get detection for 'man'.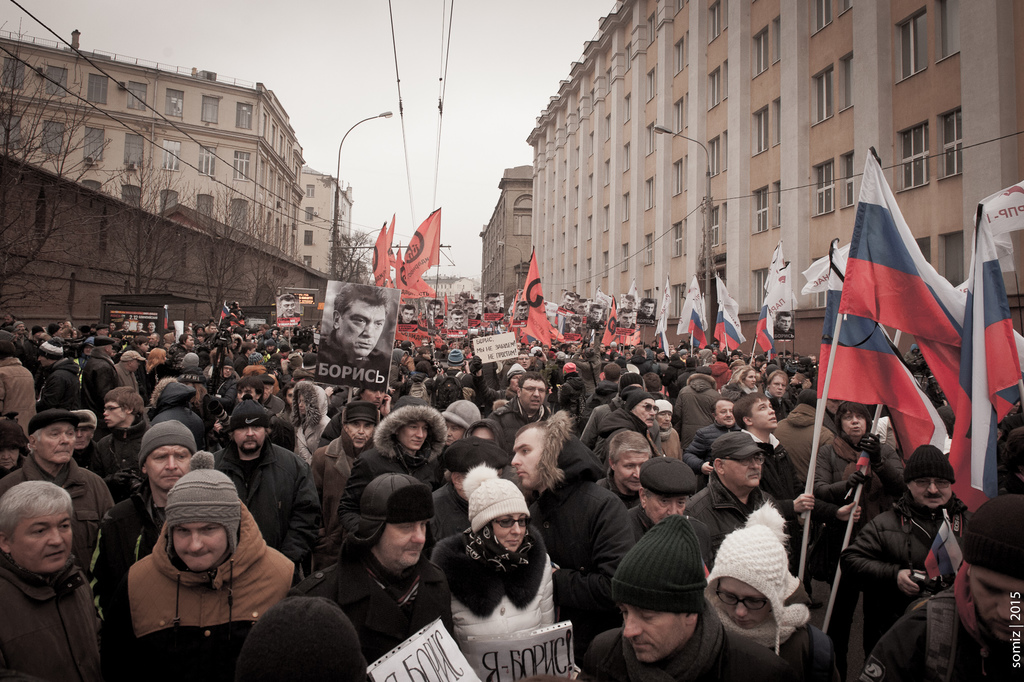
Detection: 0/480/101/681.
